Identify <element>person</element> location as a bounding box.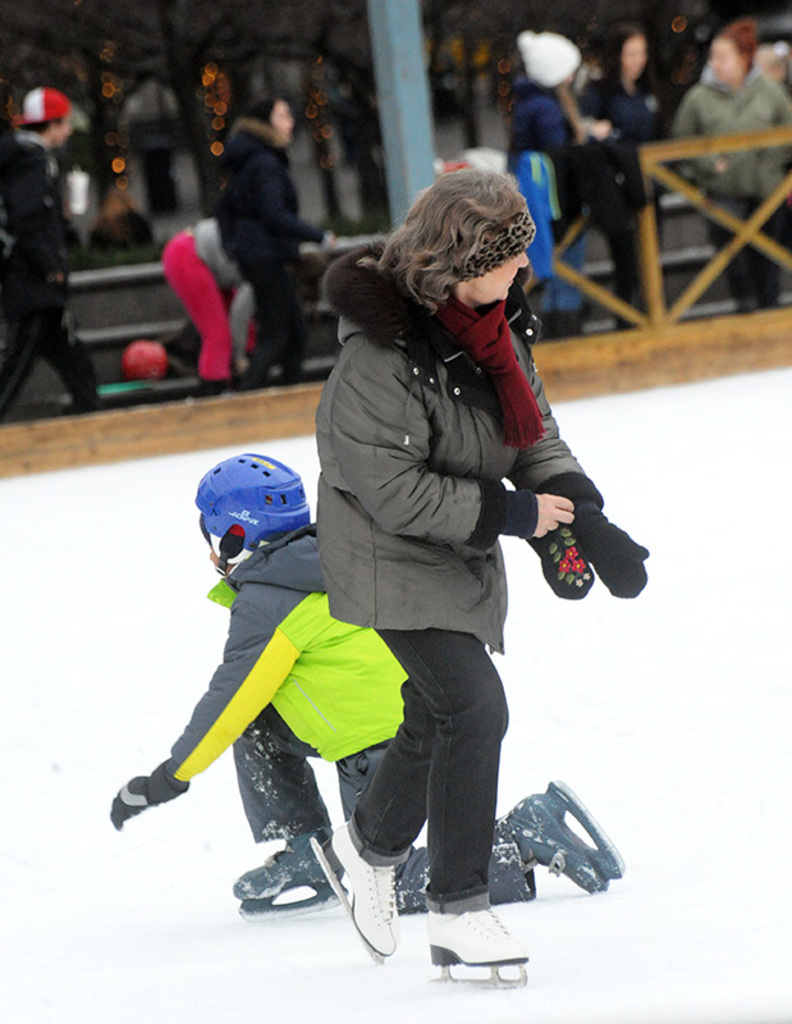
BBox(0, 82, 106, 415).
